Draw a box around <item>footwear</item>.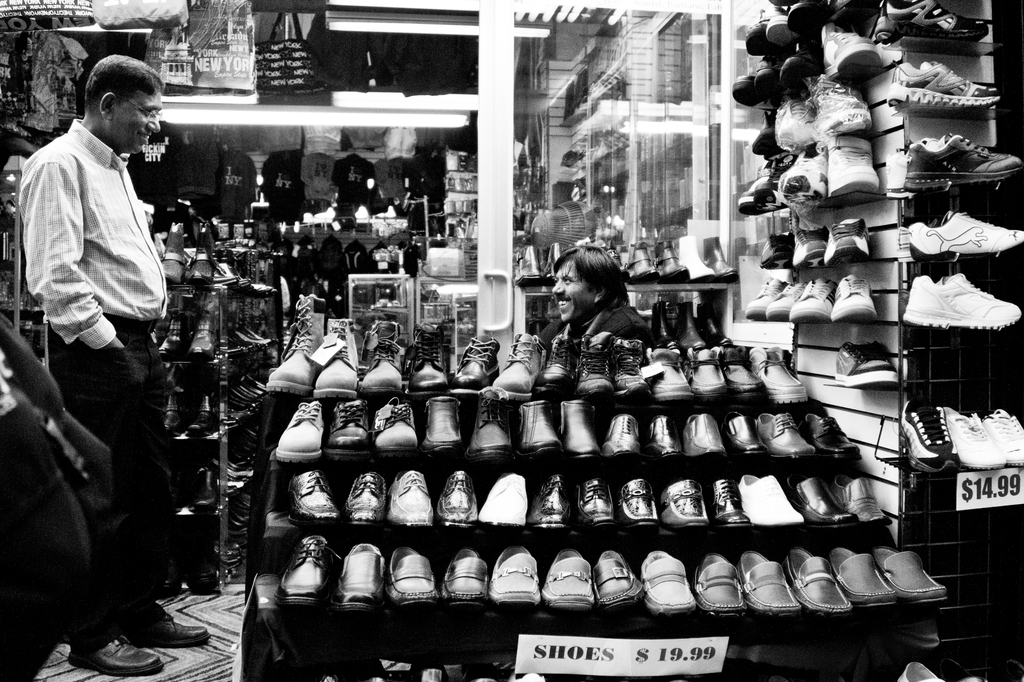
[left=904, top=131, right=1023, bottom=195].
